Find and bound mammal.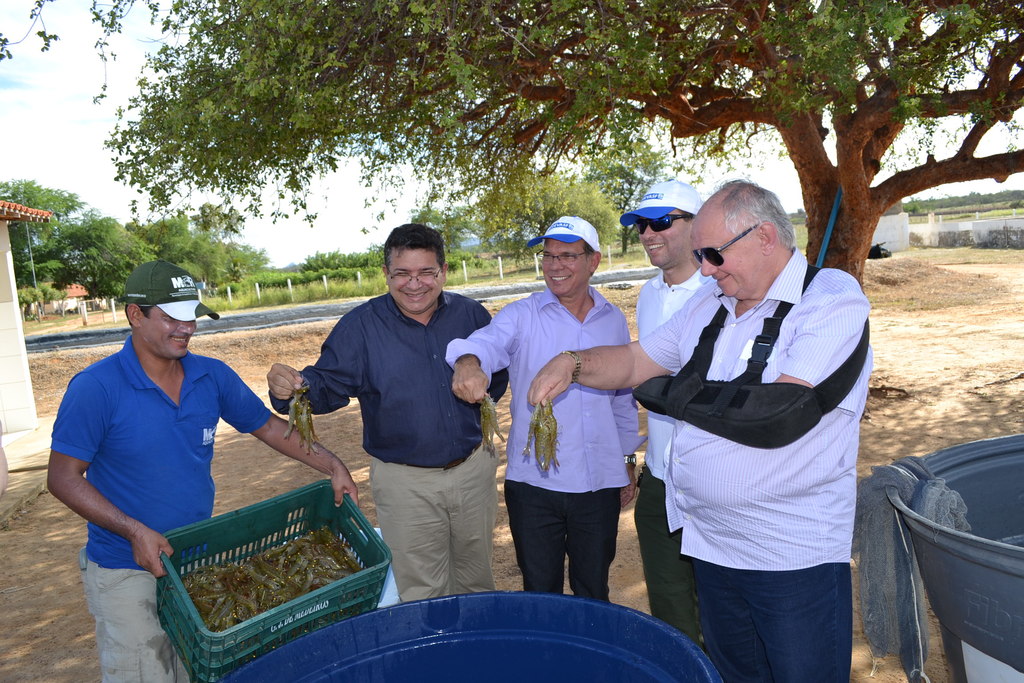
Bound: <region>264, 215, 513, 604</region>.
